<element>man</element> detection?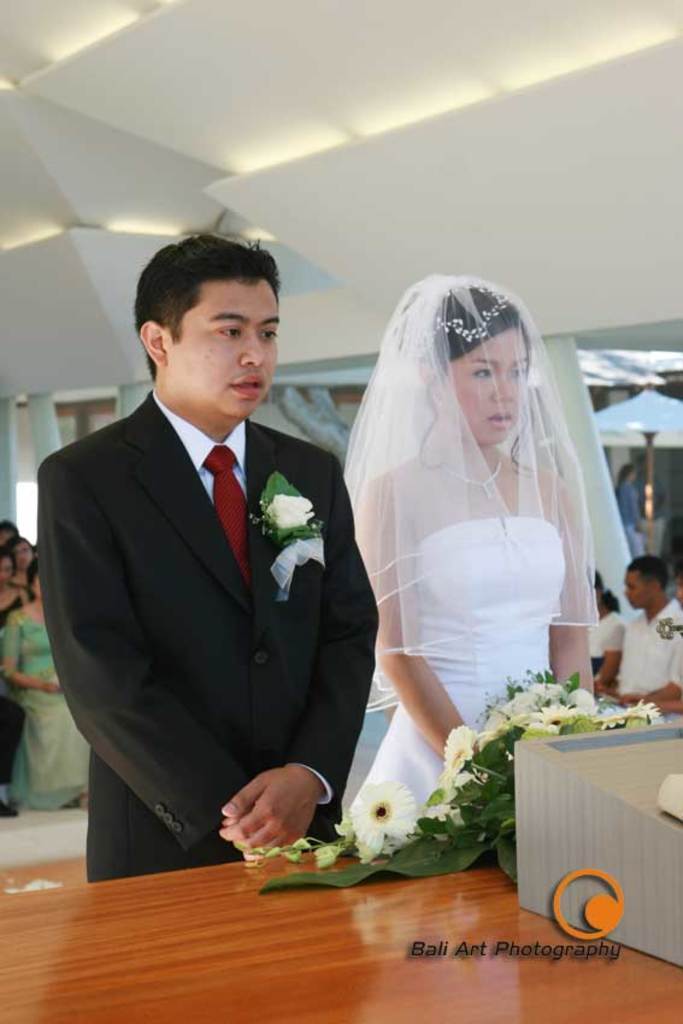
bbox(27, 223, 393, 871)
